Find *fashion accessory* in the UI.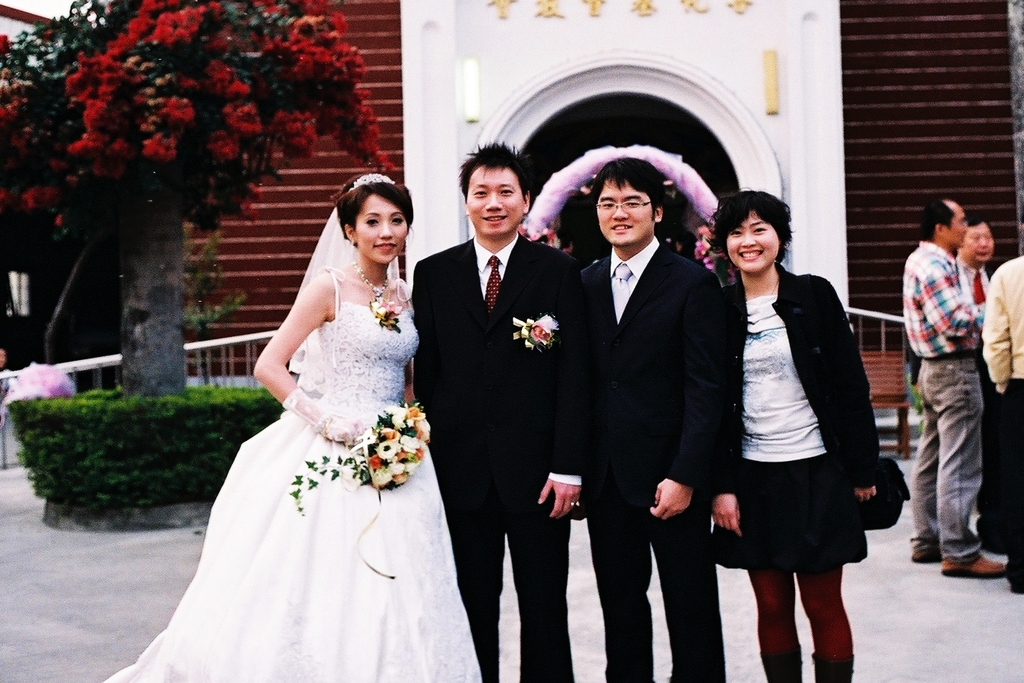
UI element at [x1=923, y1=350, x2=981, y2=362].
